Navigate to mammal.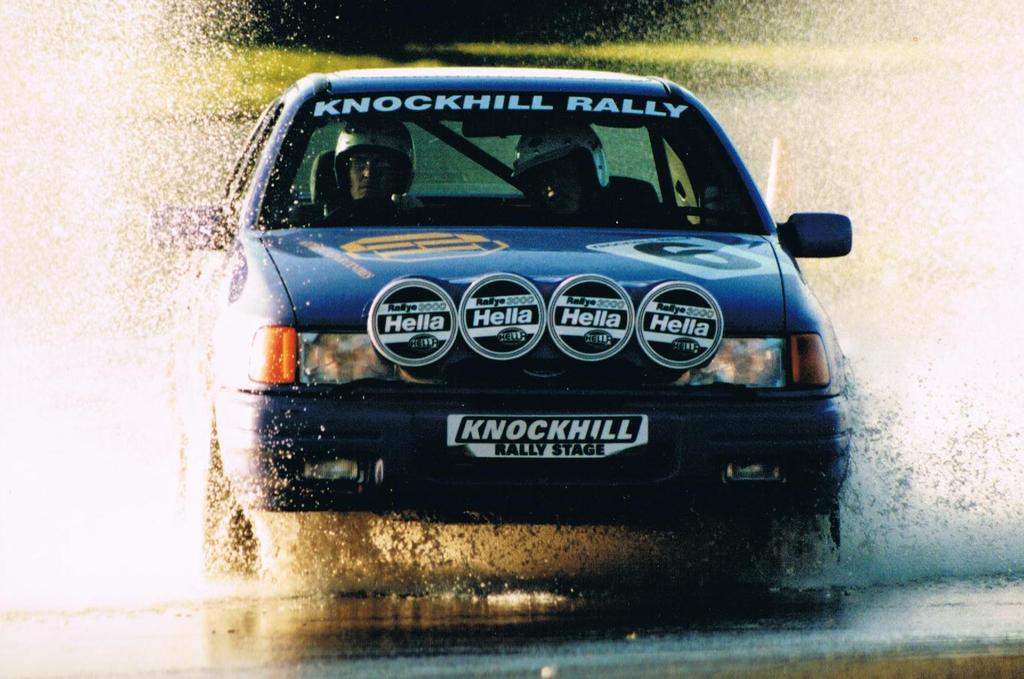
Navigation target: detection(305, 117, 436, 224).
